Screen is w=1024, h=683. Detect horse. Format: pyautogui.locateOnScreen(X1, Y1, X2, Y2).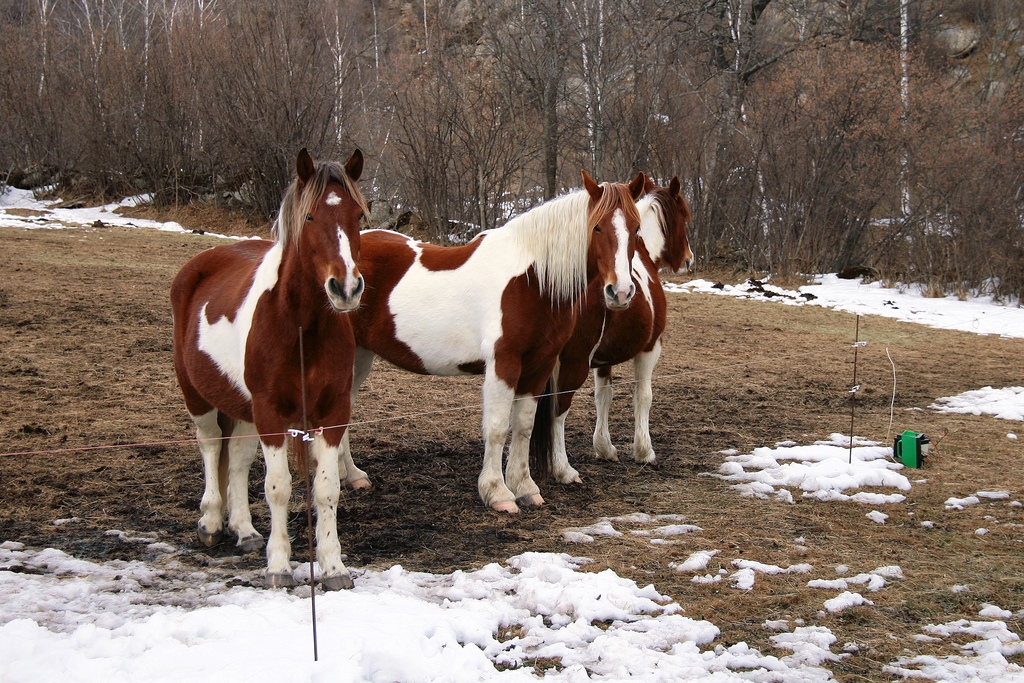
pyautogui.locateOnScreen(337, 171, 648, 516).
